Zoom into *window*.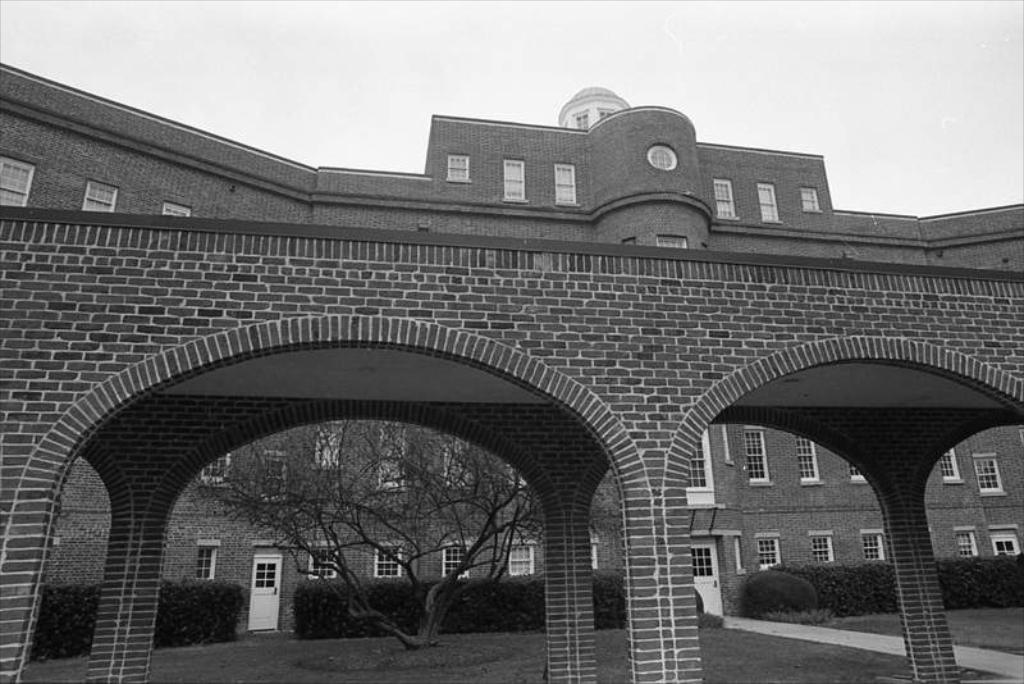
Zoom target: x1=800, y1=186, x2=820, y2=213.
